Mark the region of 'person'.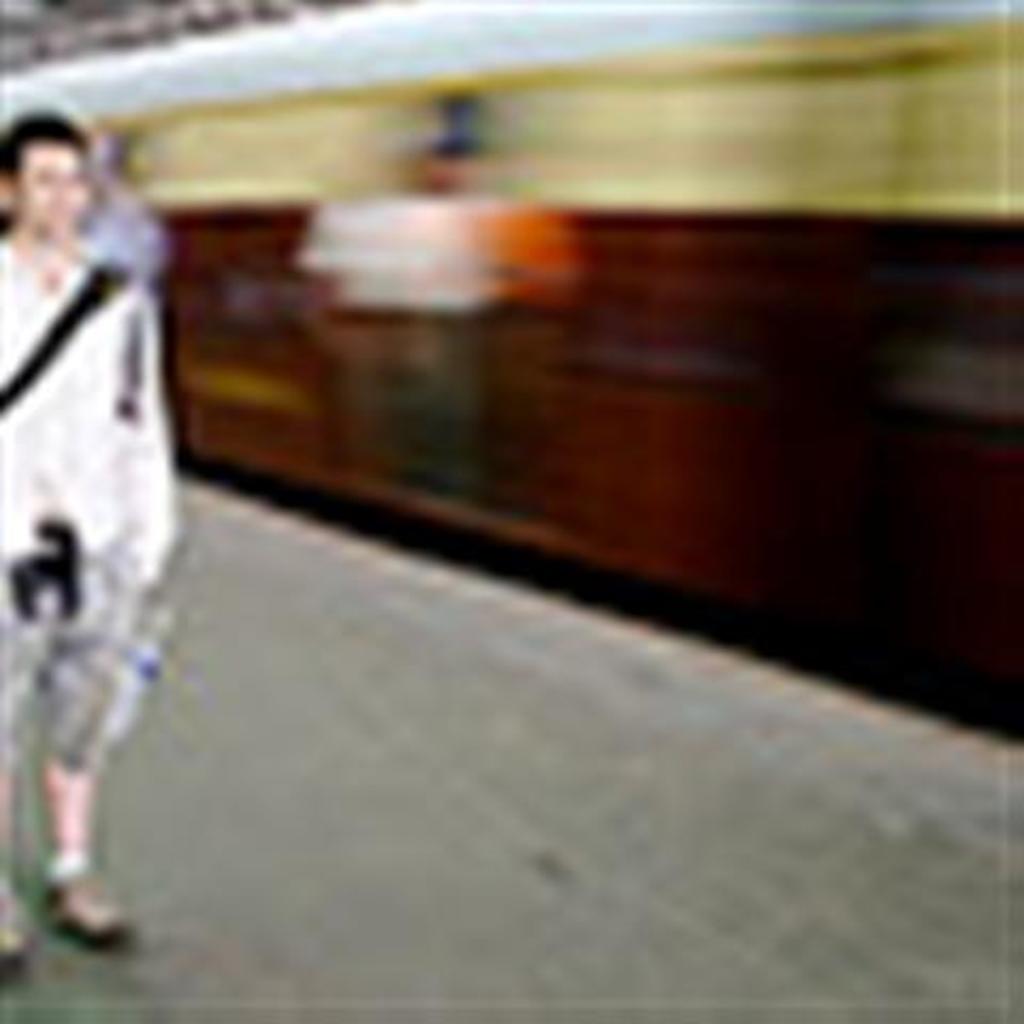
Region: rect(11, 96, 196, 975).
